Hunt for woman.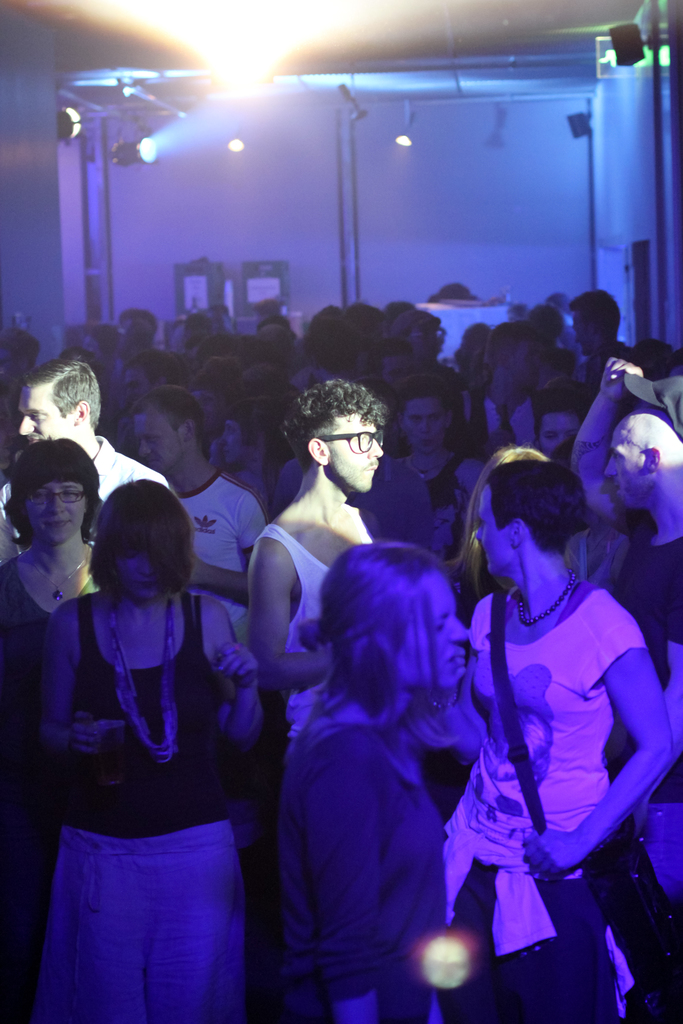
Hunted down at locate(273, 539, 468, 1023).
